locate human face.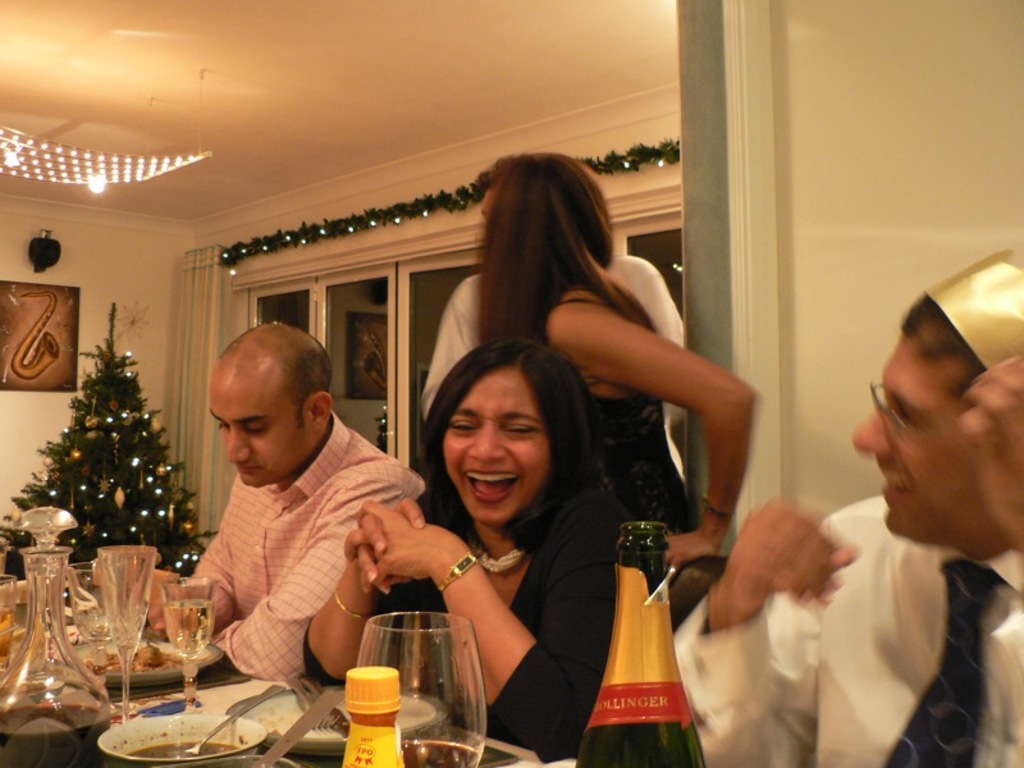
Bounding box: (855, 337, 972, 531).
